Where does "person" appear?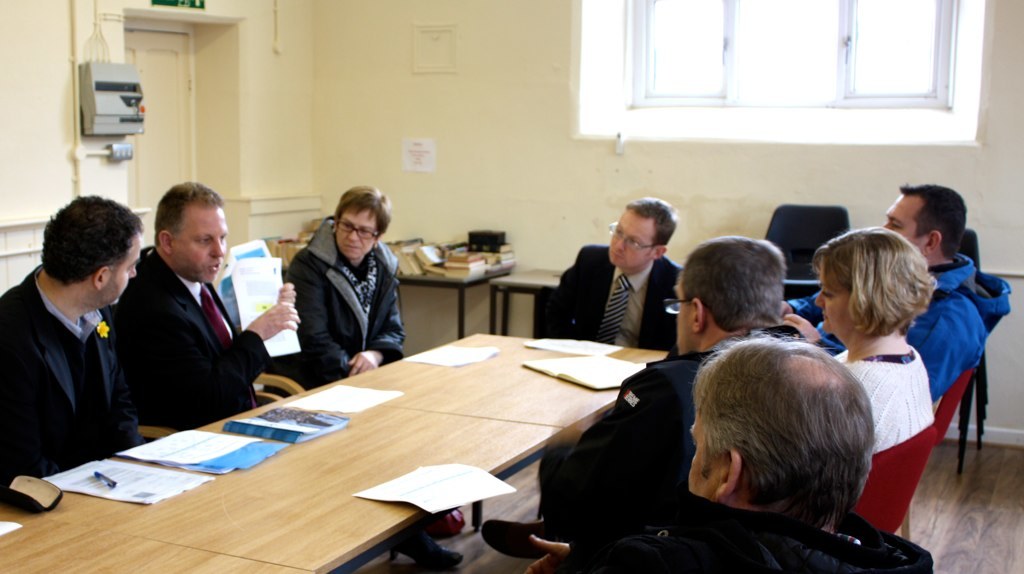
Appears at {"x1": 535, "y1": 201, "x2": 689, "y2": 354}.
